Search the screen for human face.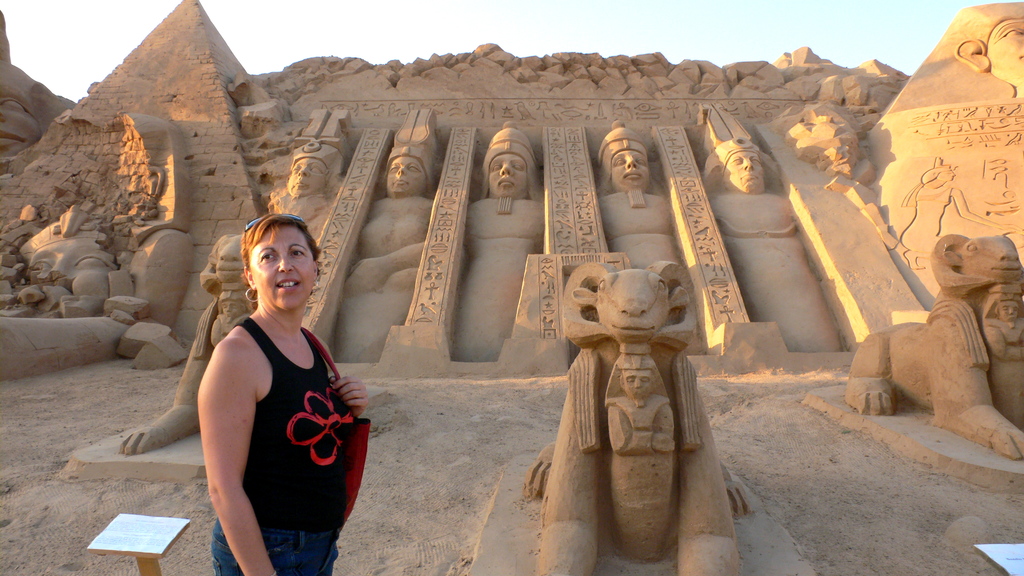
Found at locate(726, 152, 768, 189).
